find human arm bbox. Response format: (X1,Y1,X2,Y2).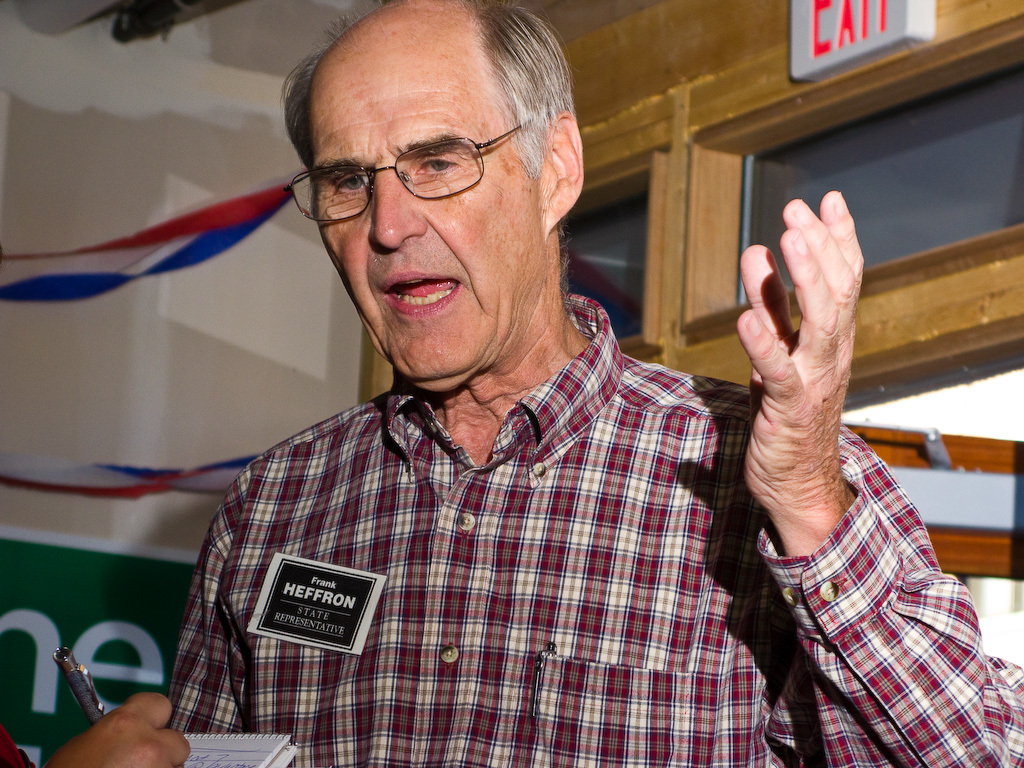
(691,327,989,764).
